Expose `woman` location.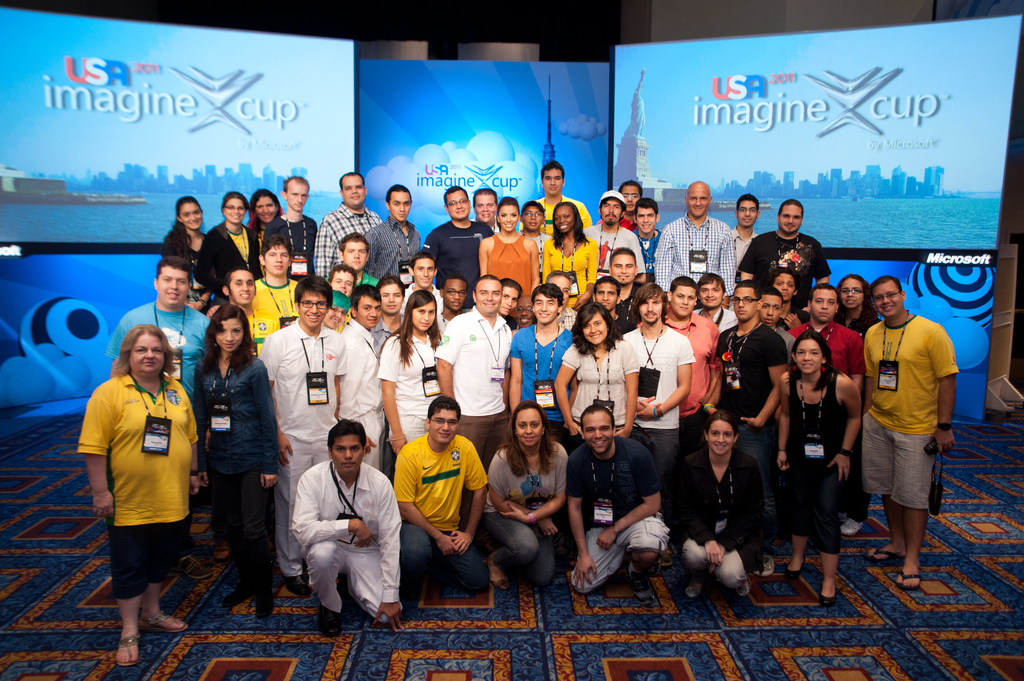
Exposed at BBox(483, 400, 568, 589).
